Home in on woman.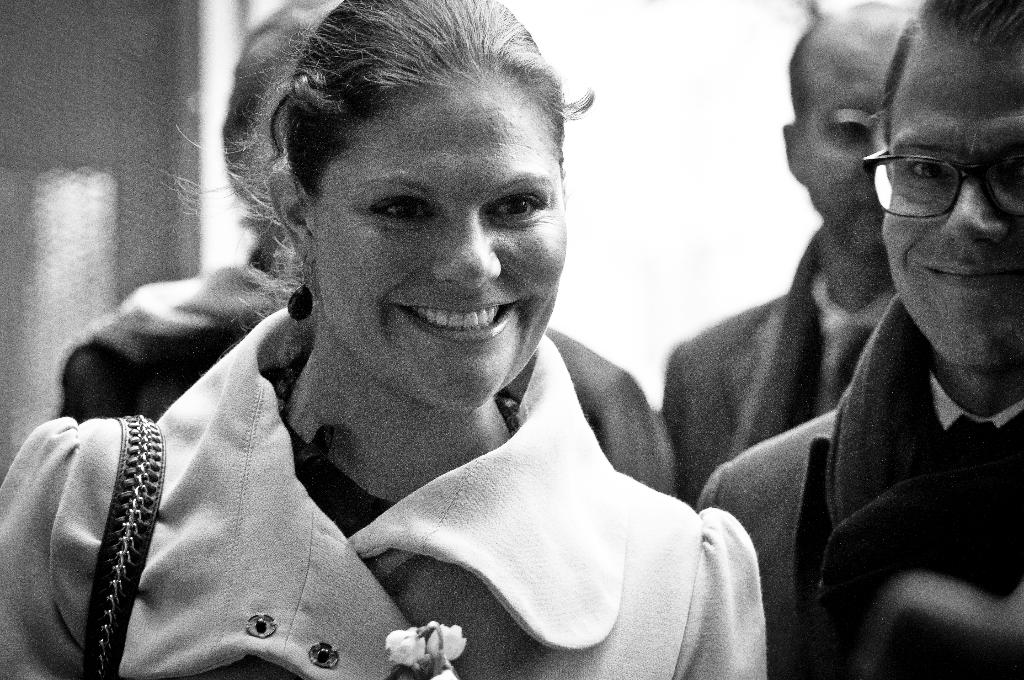
Homed in at locate(1, 0, 775, 679).
